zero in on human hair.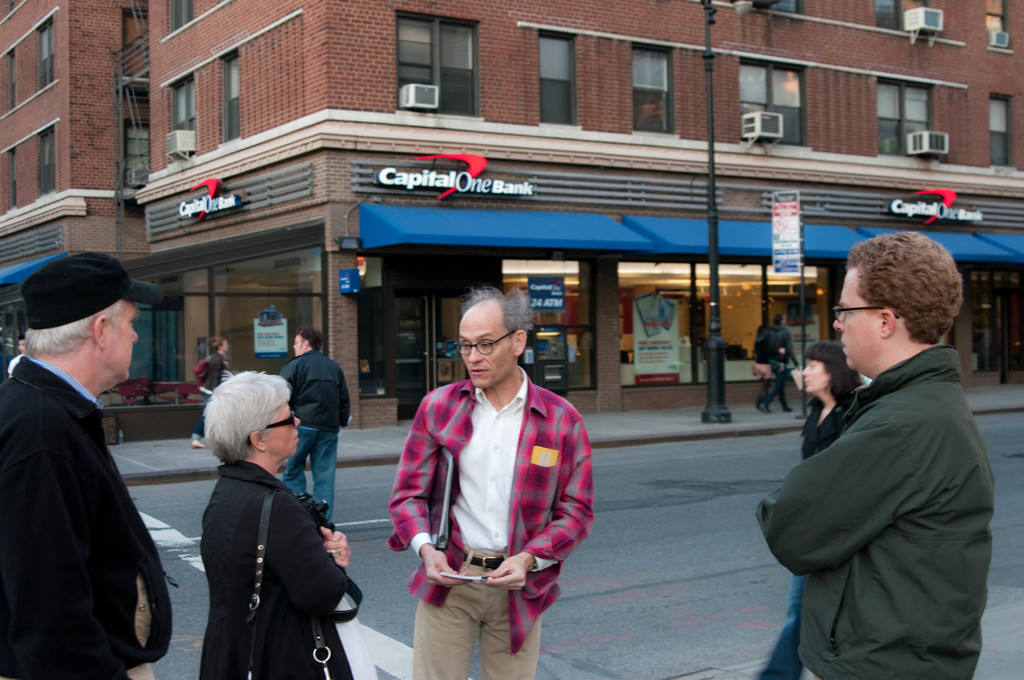
Zeroed in: x1=27 y1=298 x2=118 y2=354.
